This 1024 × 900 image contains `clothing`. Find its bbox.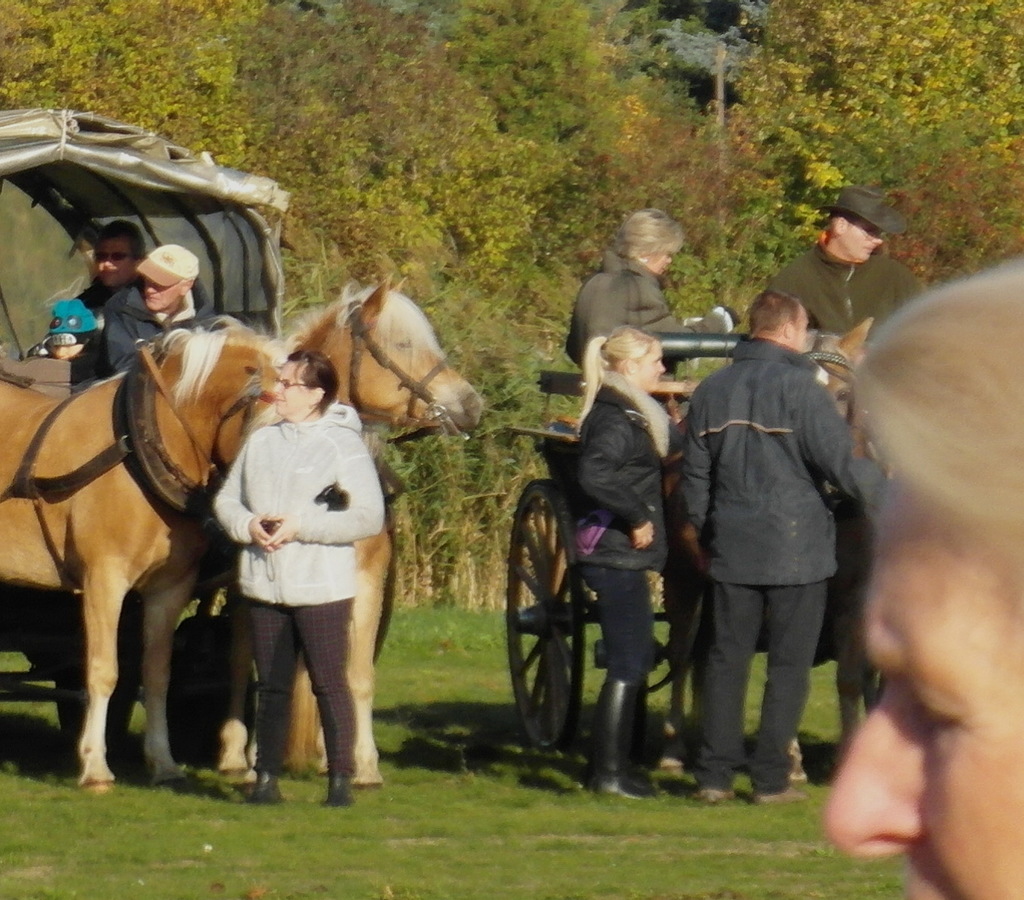
box=[563, 245, 683, 381].
